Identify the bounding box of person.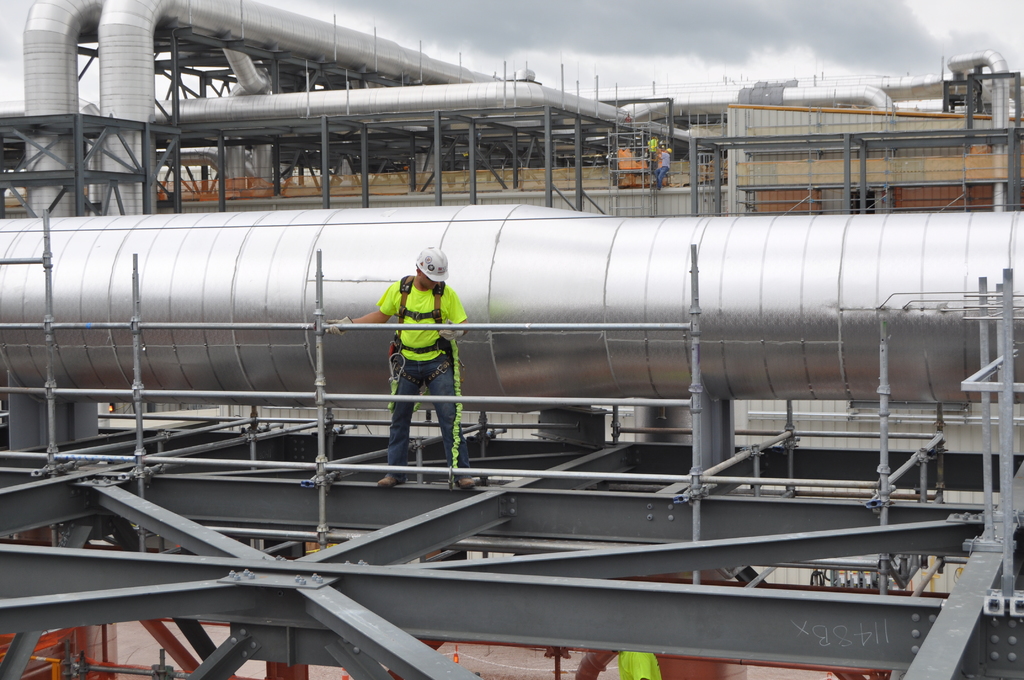
bbox=(328, 250, 470, 488).
